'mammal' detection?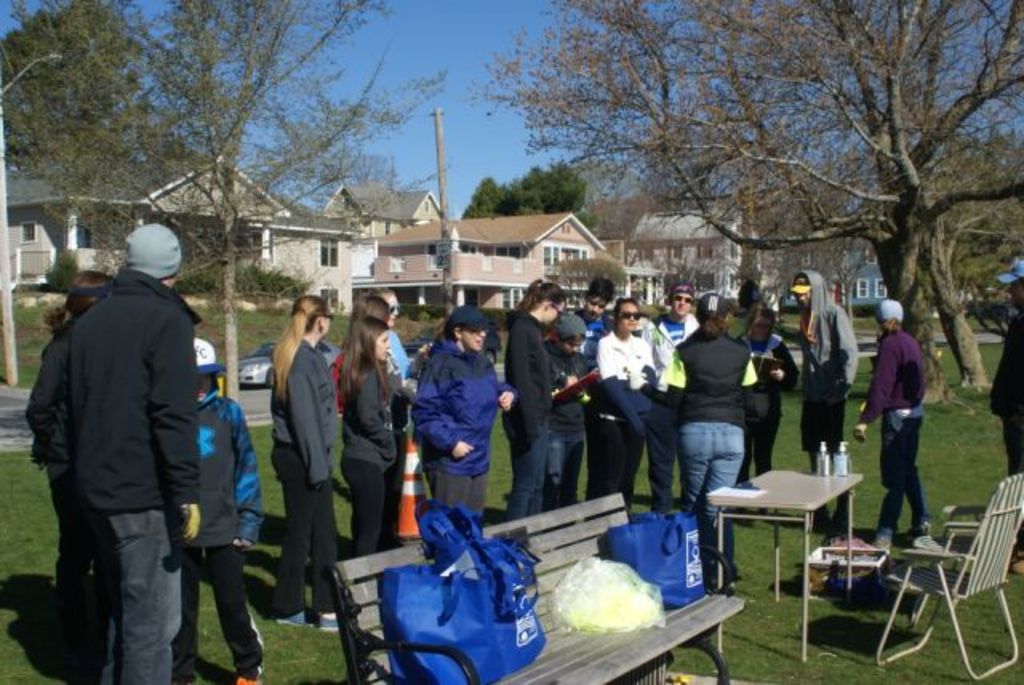
box(350, 288, 389, 320)
